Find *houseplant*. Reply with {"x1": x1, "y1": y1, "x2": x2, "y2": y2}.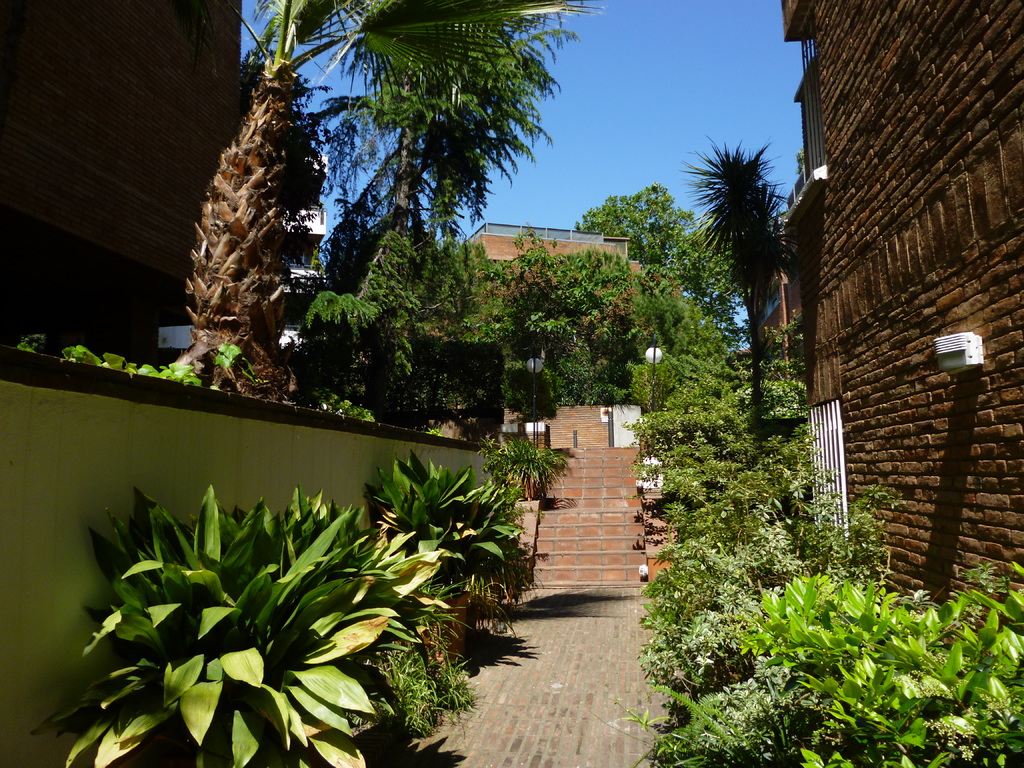
{"x1": 733, "y1": 573, "x2": 1023, "y2": 767}.
